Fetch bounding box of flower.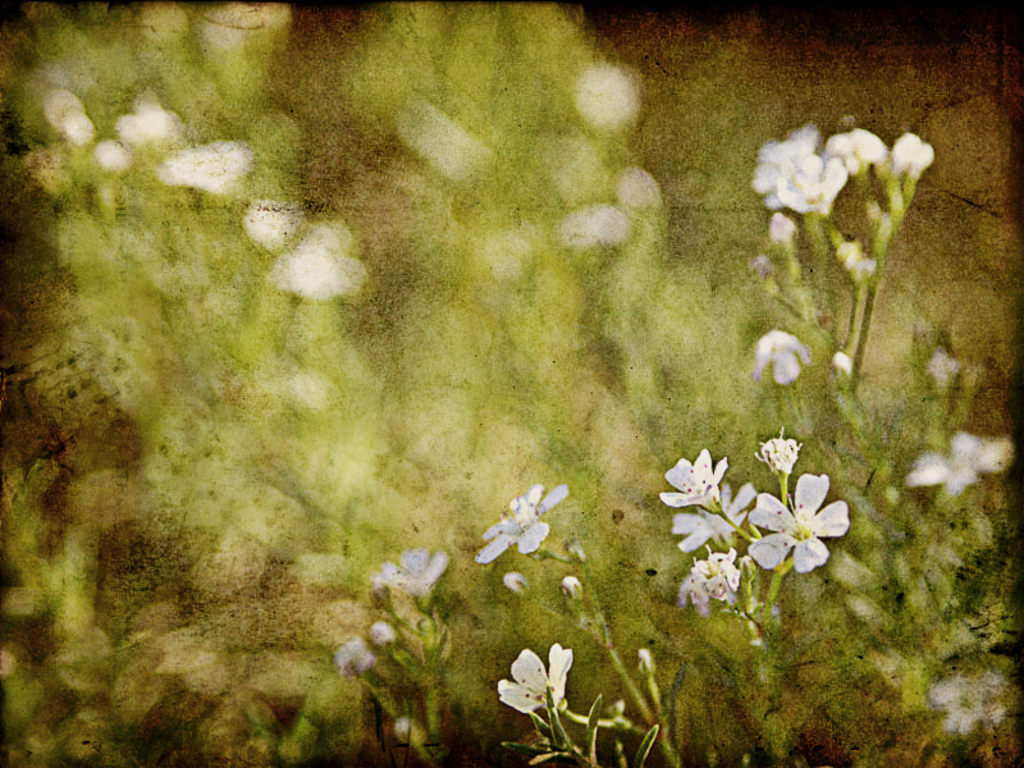
Bbox: [x1=745, y1=326, x2=803, y2=384].
